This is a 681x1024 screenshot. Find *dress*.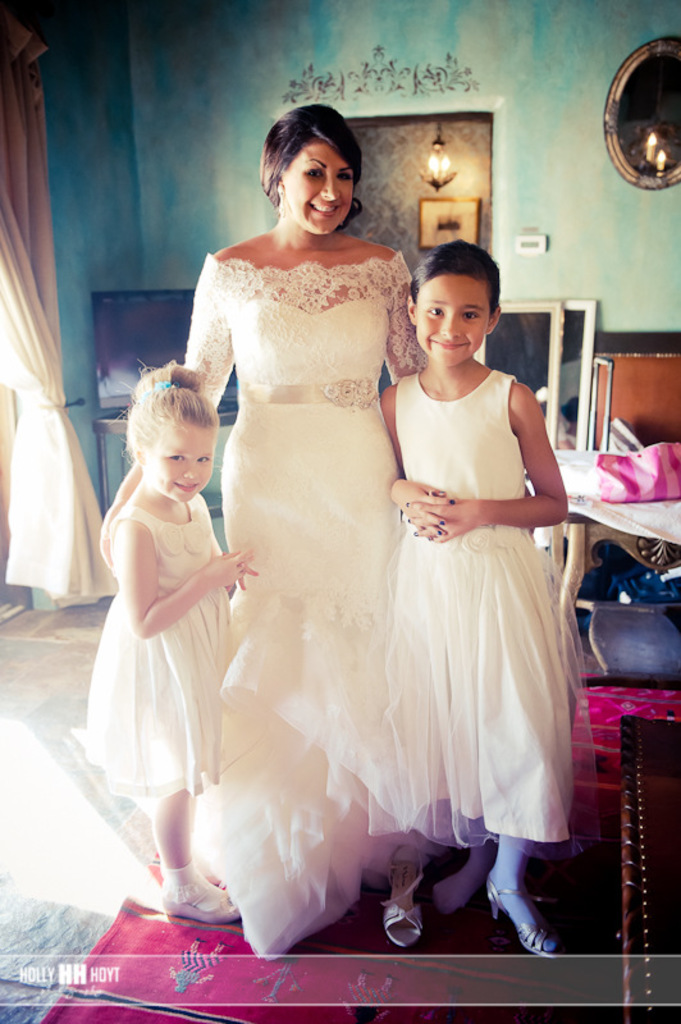
Bounding box: BBox(366, 333, 579, 872).
